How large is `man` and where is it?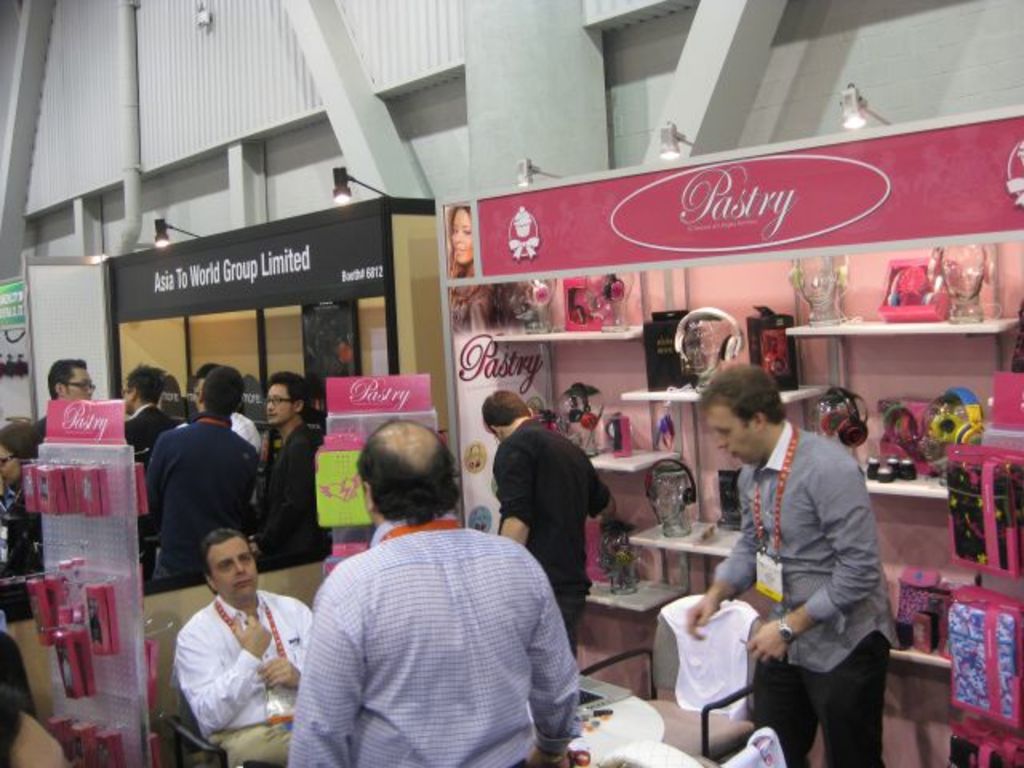
Bounding box: rect(139, 360, 258, 579).
